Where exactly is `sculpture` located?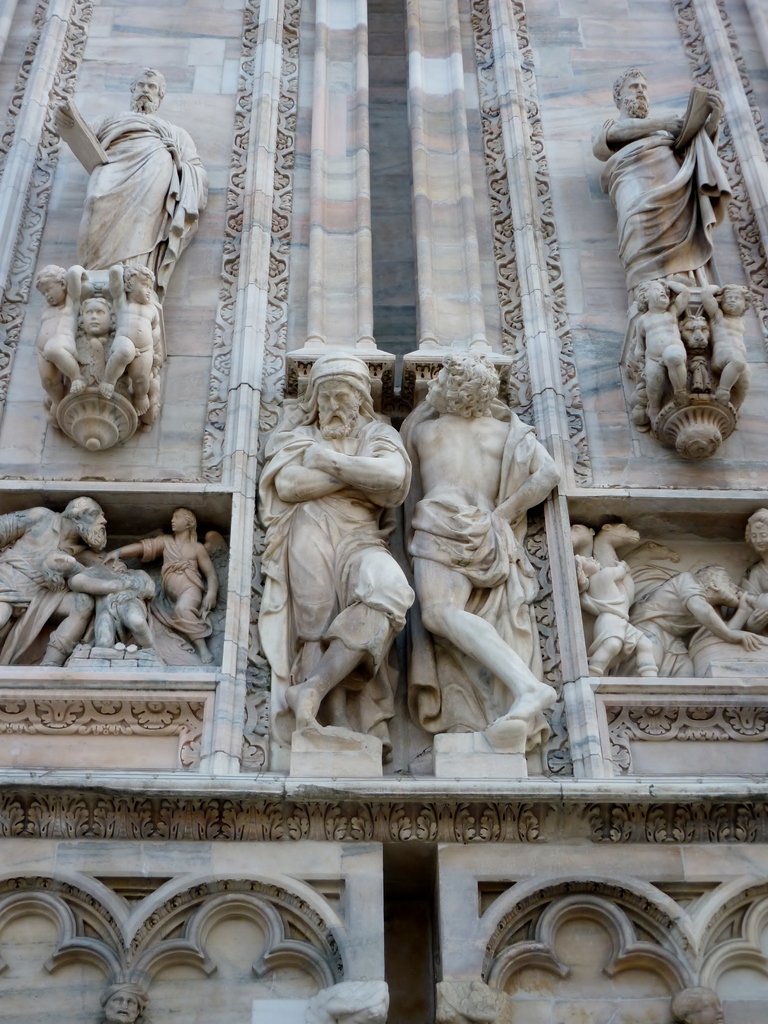
Its bounding box is x1=591, y1=67, x2=756, y2=459.
